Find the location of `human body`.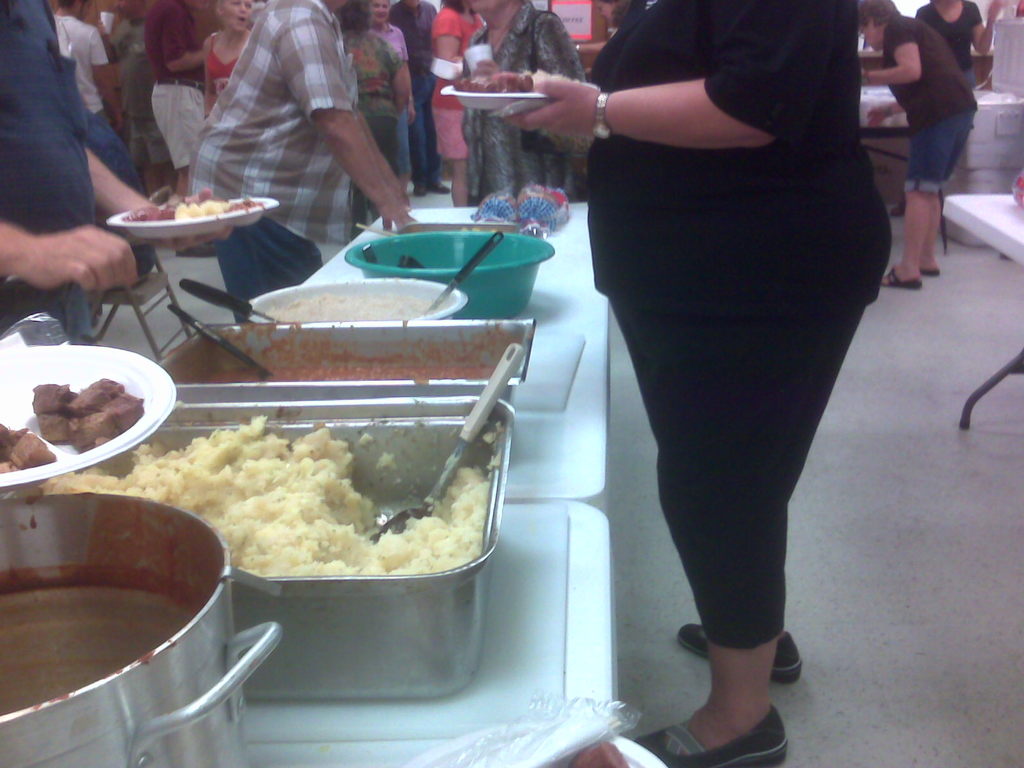
Location: x1=461, y1=2, x2=593, y2=205.
